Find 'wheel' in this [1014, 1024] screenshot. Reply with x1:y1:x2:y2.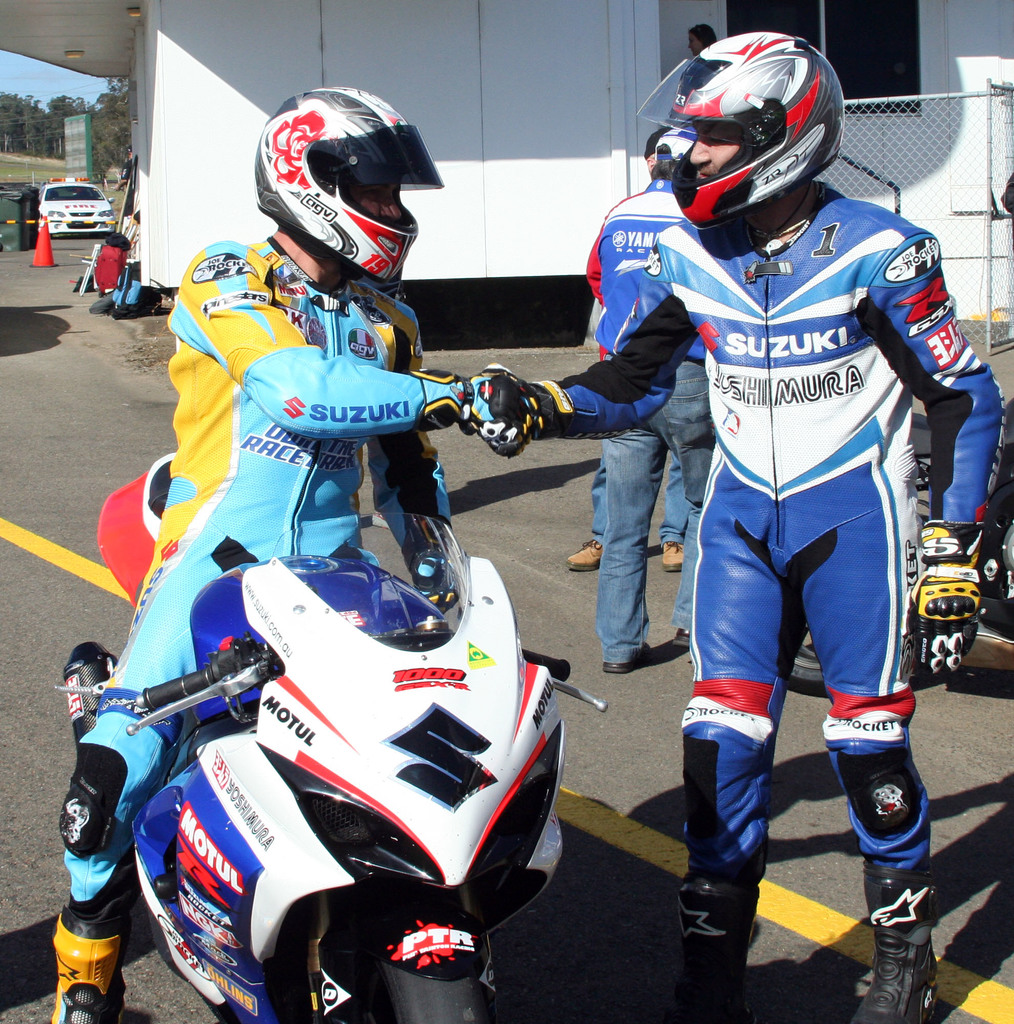
340:966:490:1023.
